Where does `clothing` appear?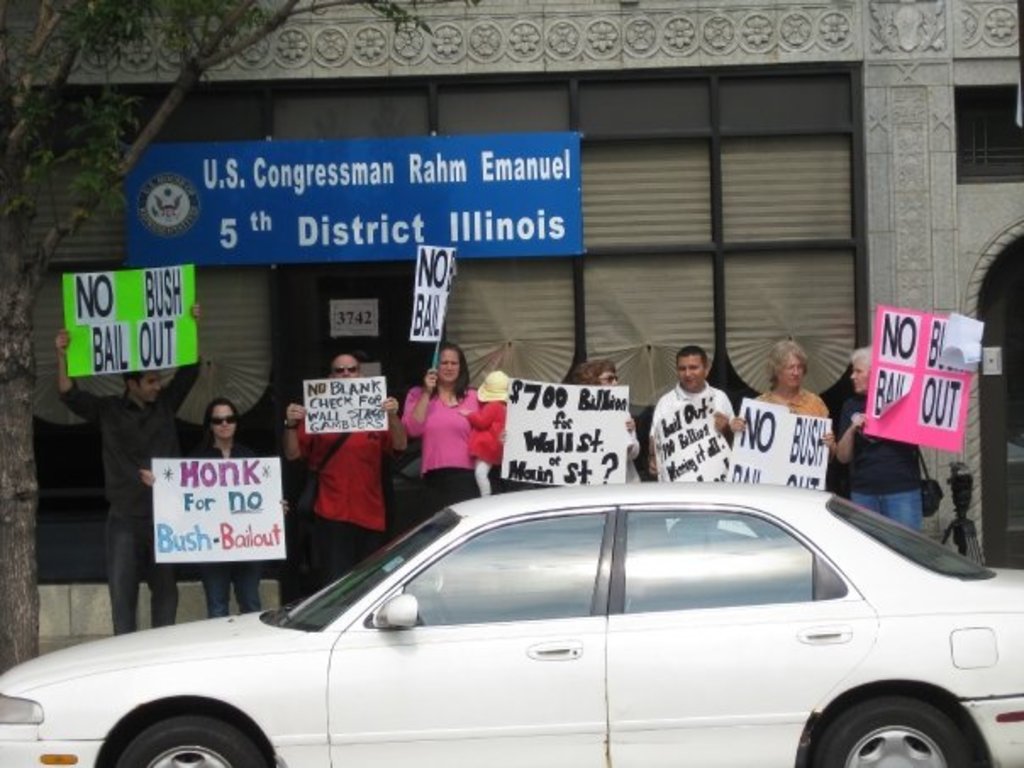
Appears at (x1=641, y1=383, x2=732, y2=483).
